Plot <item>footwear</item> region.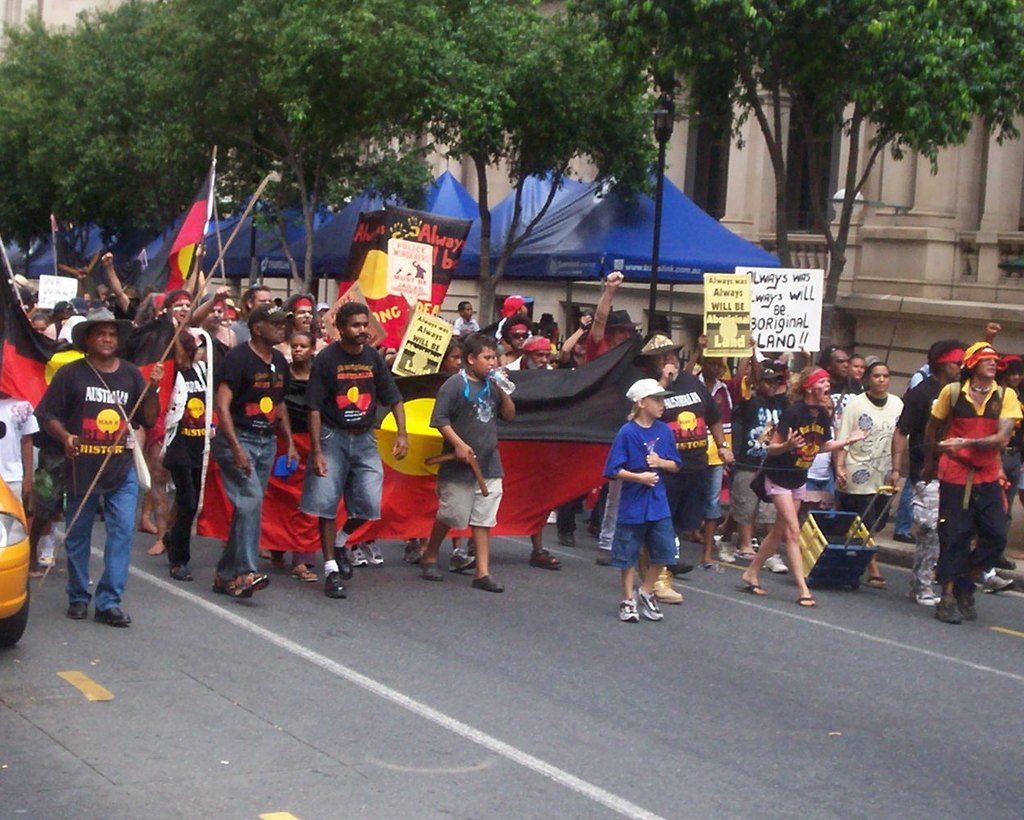
Plotted at locate(932, 594, 963, 625).
